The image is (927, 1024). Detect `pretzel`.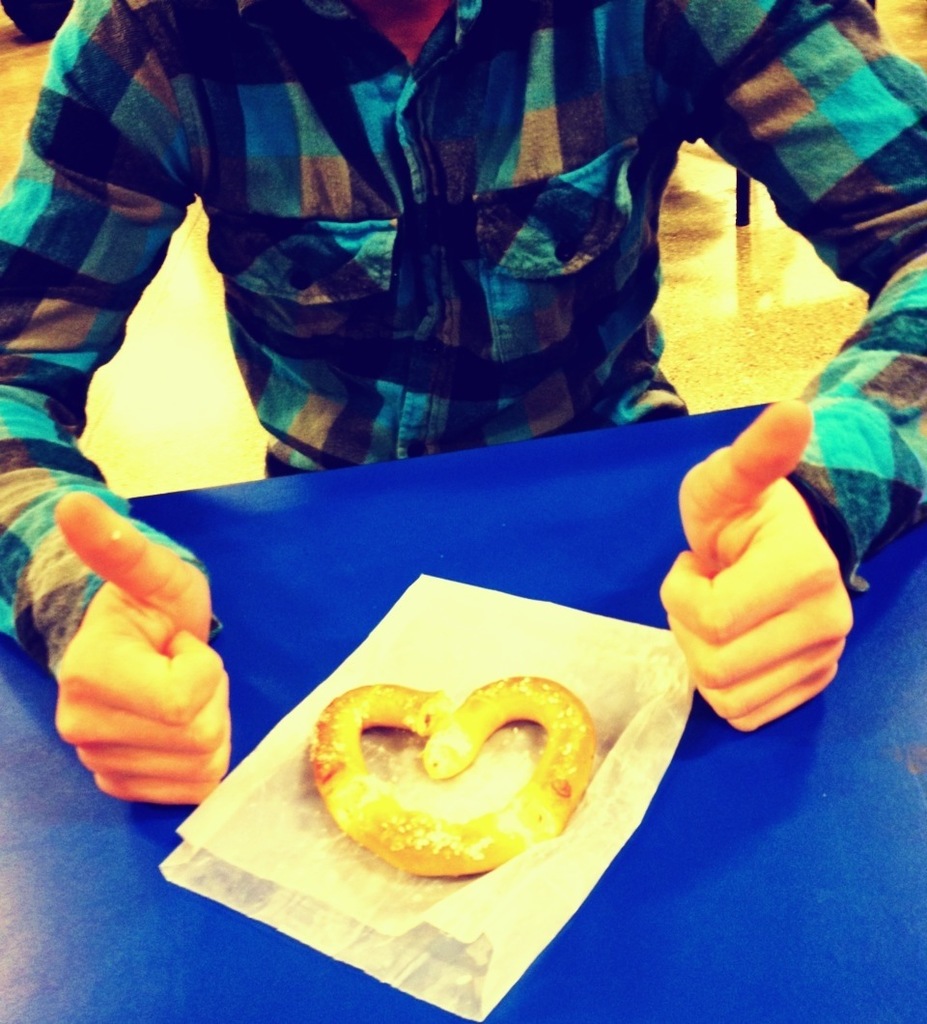
Detection: [x1=305, y1=679, x2=599, y2=878].
